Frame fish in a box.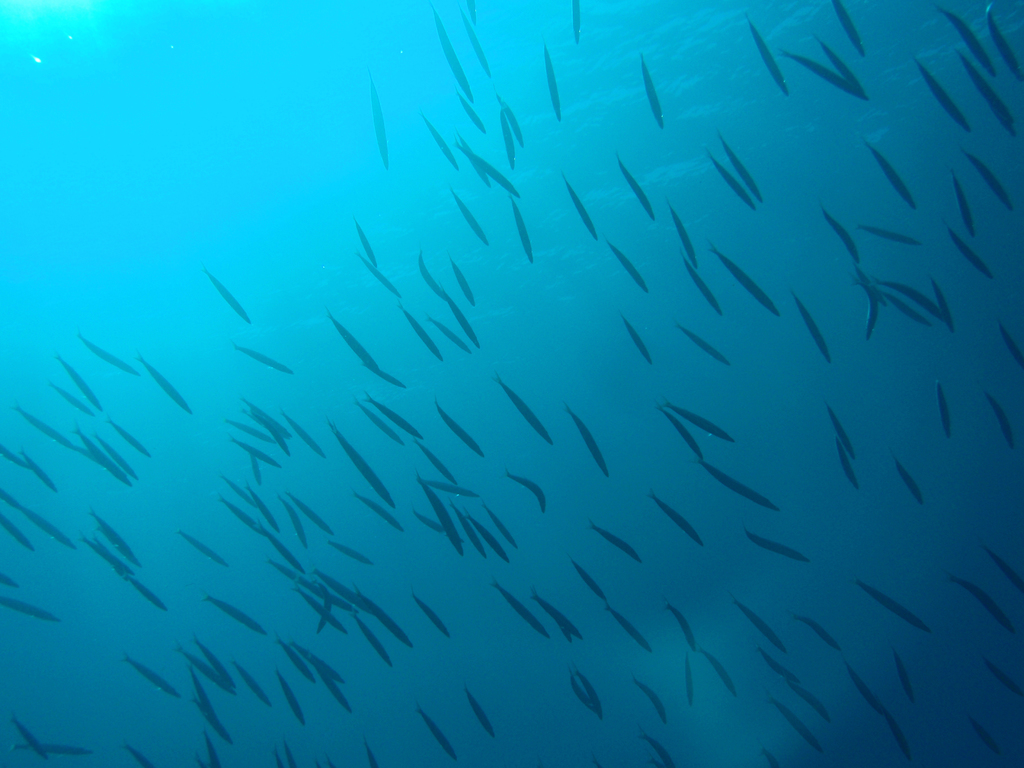
x1=686 y1=648 x2=692 y2=706.
